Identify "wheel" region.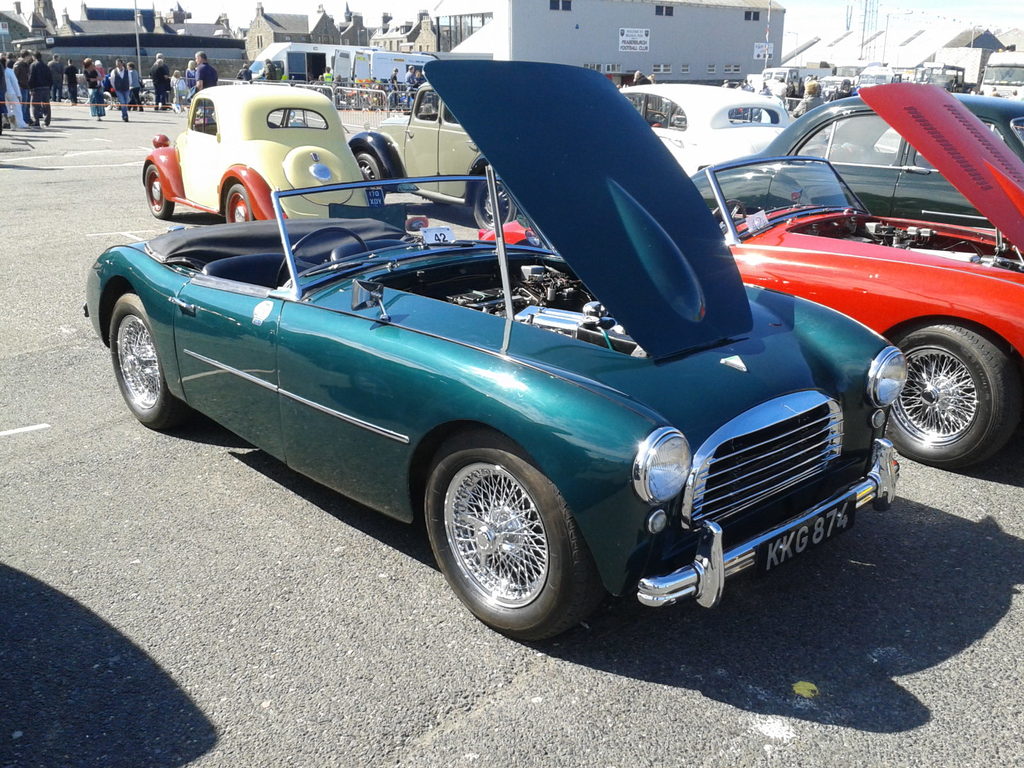
Region: (x1=887, y1=323, x2=1023, y2=464).
